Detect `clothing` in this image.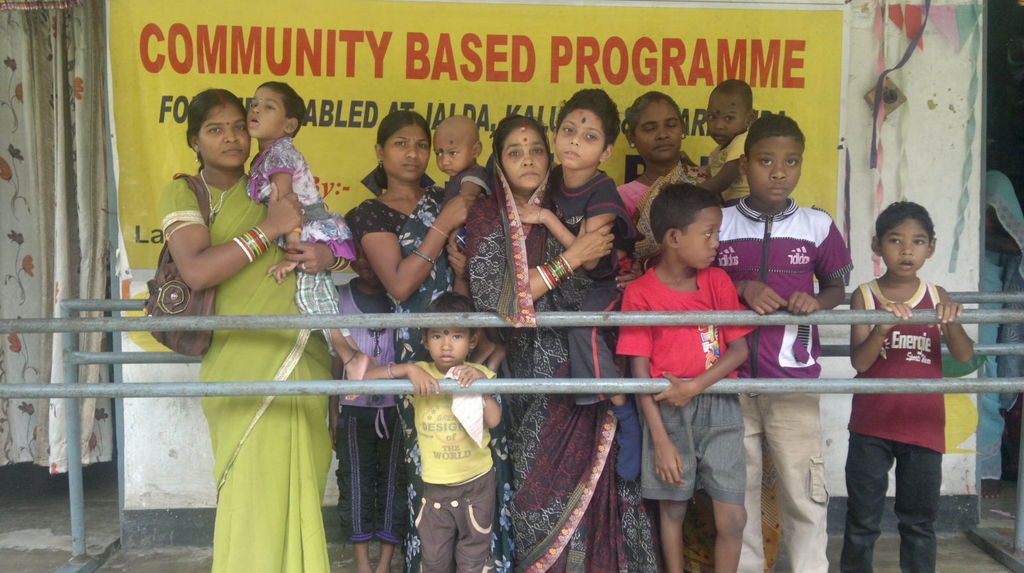
Detection: [334,188,476,546].
